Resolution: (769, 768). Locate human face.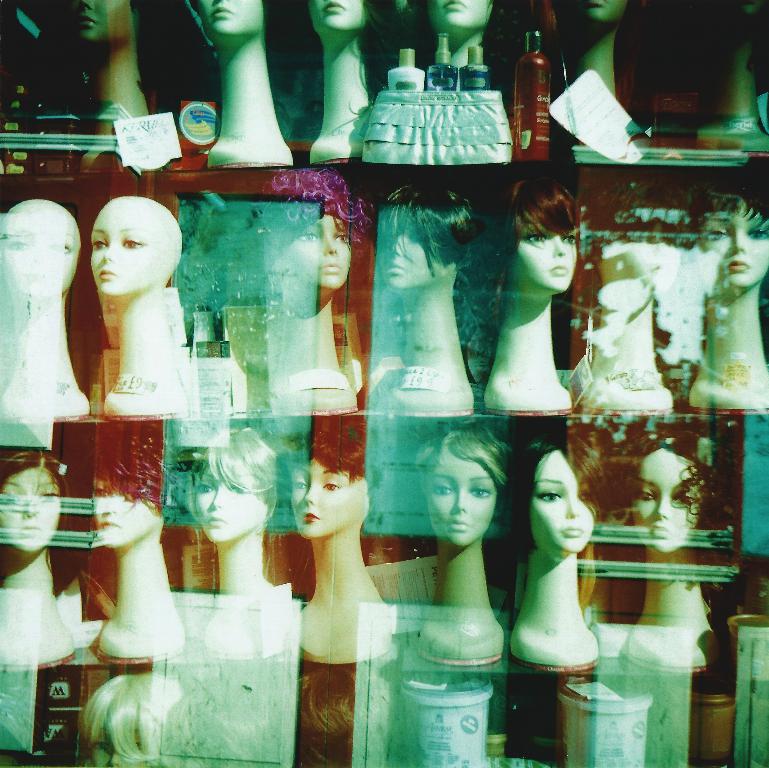
(381, 223, 444, 291).
